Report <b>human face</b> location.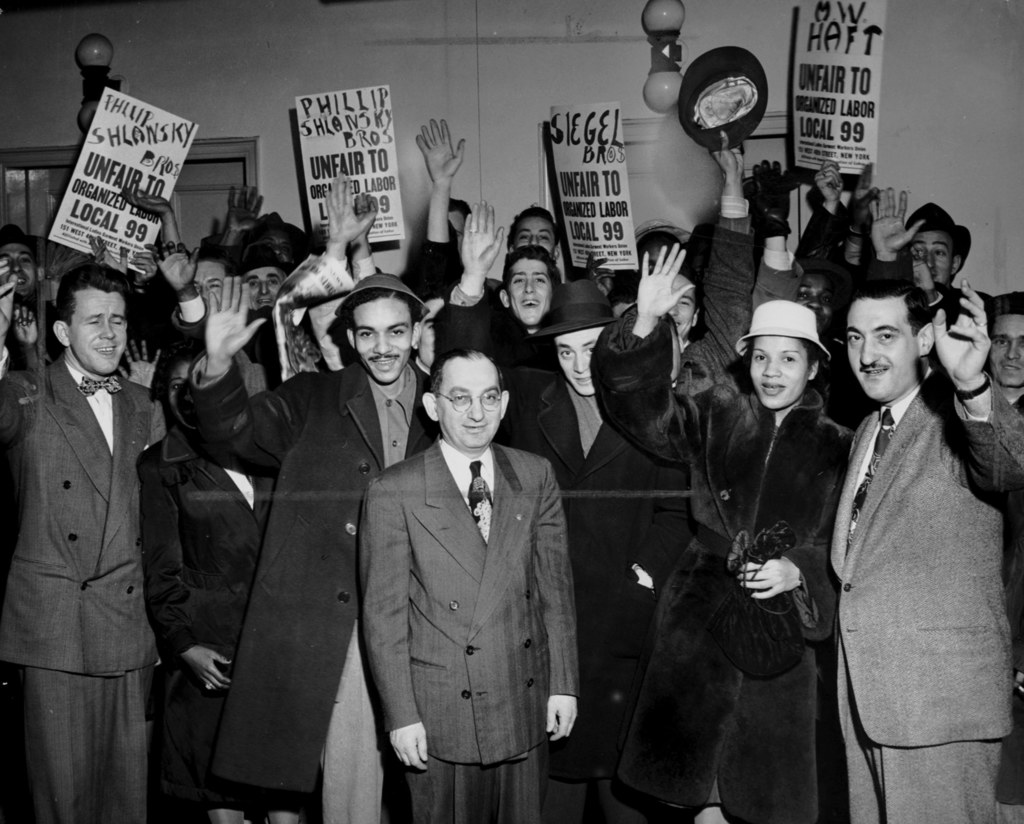
Report: bbox=(434, 354, 502, 444).
